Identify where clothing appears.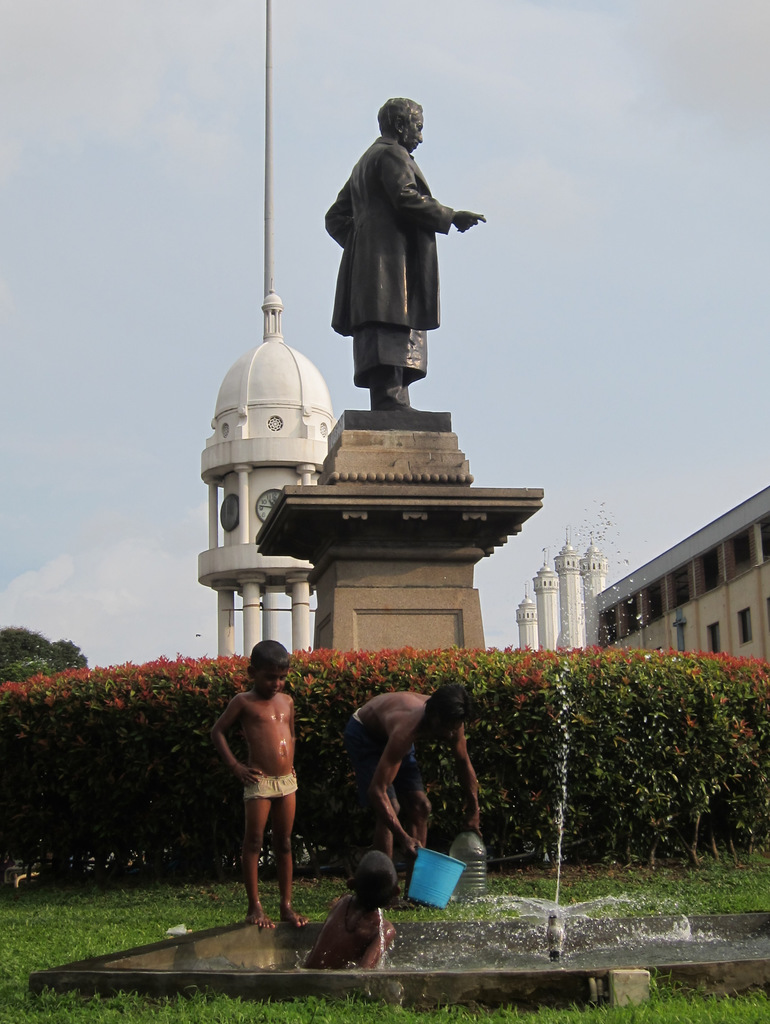
Appears at <region>305, 124, 454, 406</region>.
